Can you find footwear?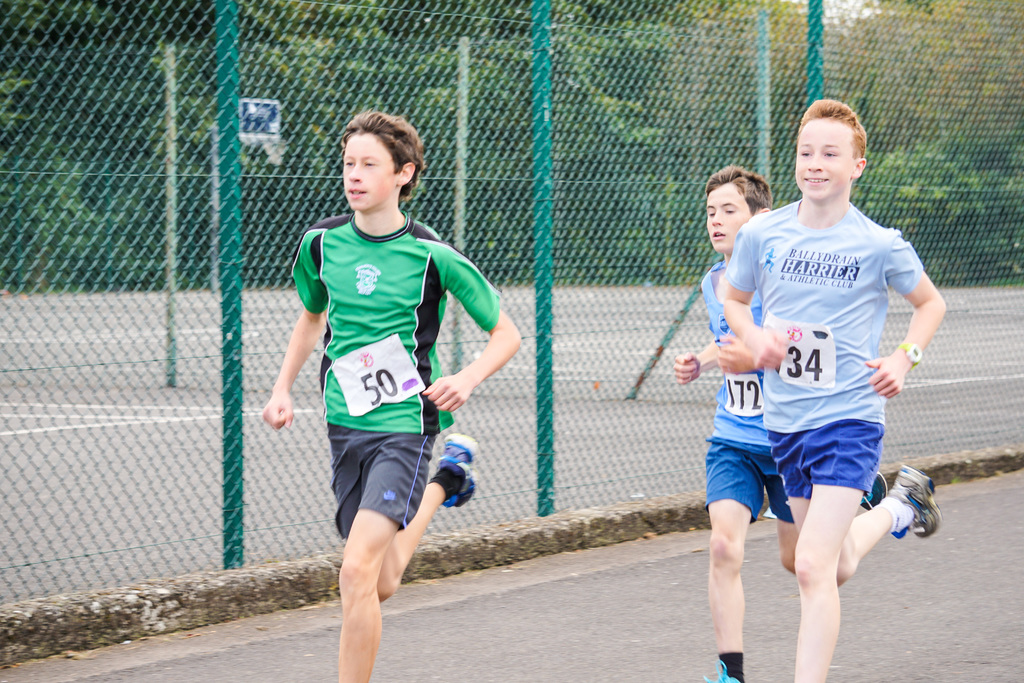
Yes, bounding box: 705,662,737,682.
